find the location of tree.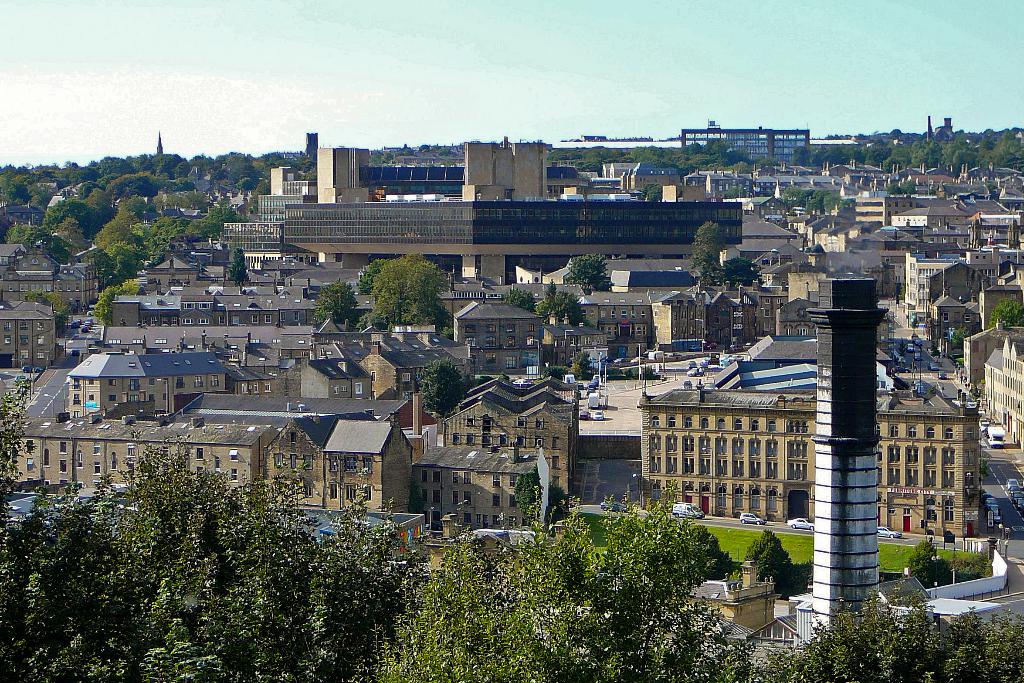
Location: locate(950, 323, 970, 356).
